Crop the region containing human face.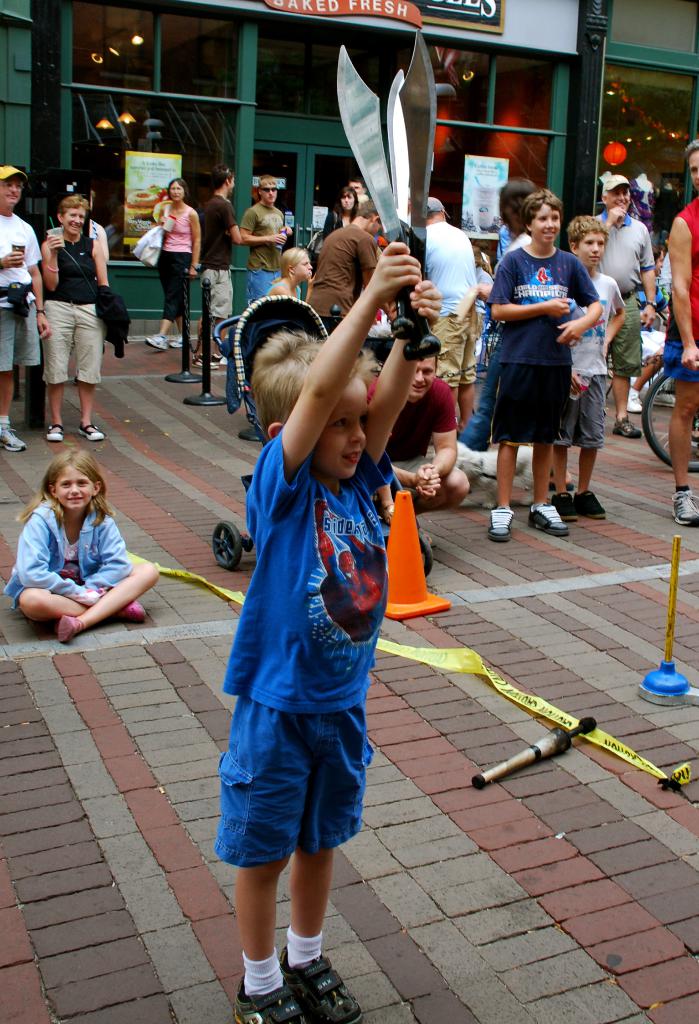
Crop region: detection(0, 173, 24, 206).
